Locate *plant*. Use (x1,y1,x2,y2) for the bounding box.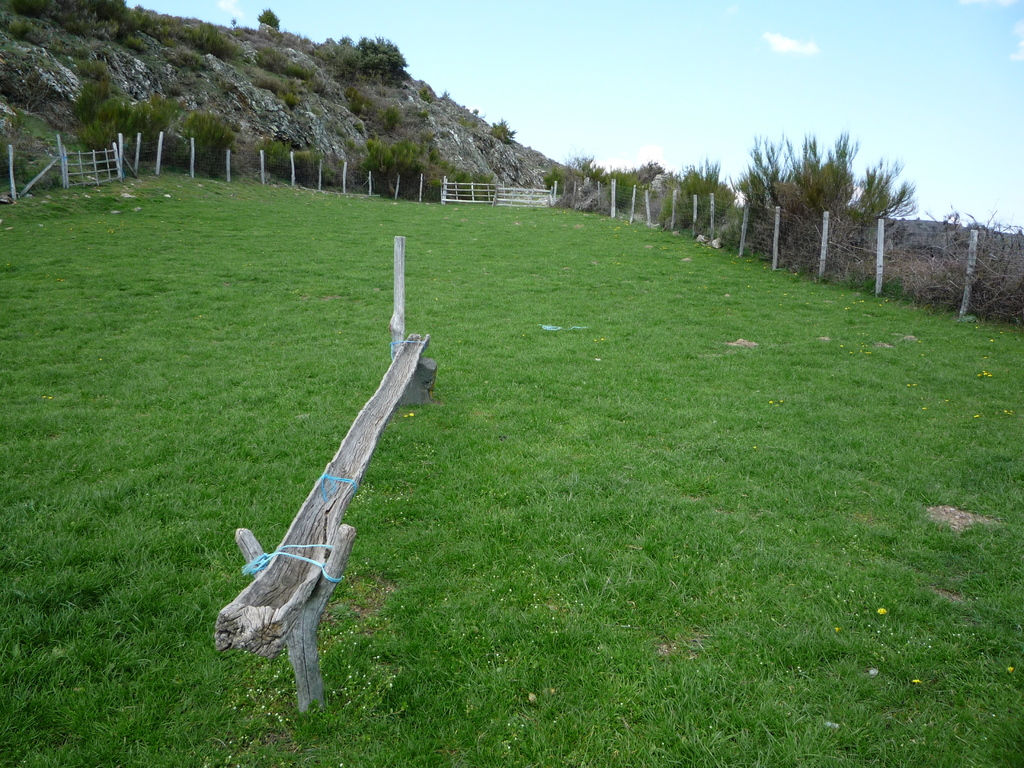
(564,152,644,212).
